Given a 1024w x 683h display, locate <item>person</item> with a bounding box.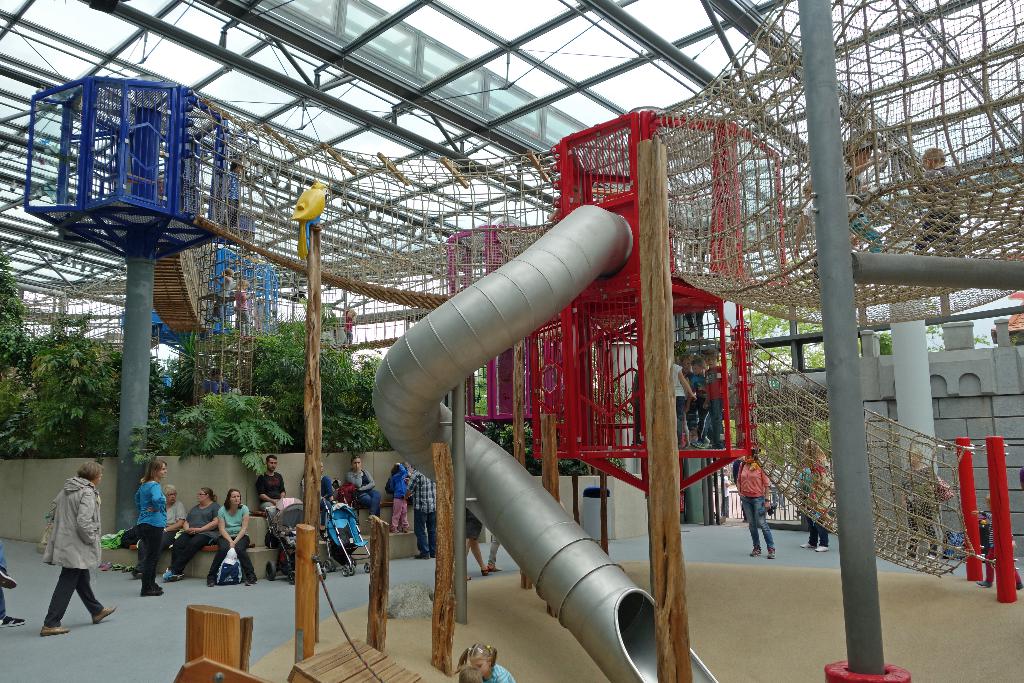
Located: 627/359/647/450.
